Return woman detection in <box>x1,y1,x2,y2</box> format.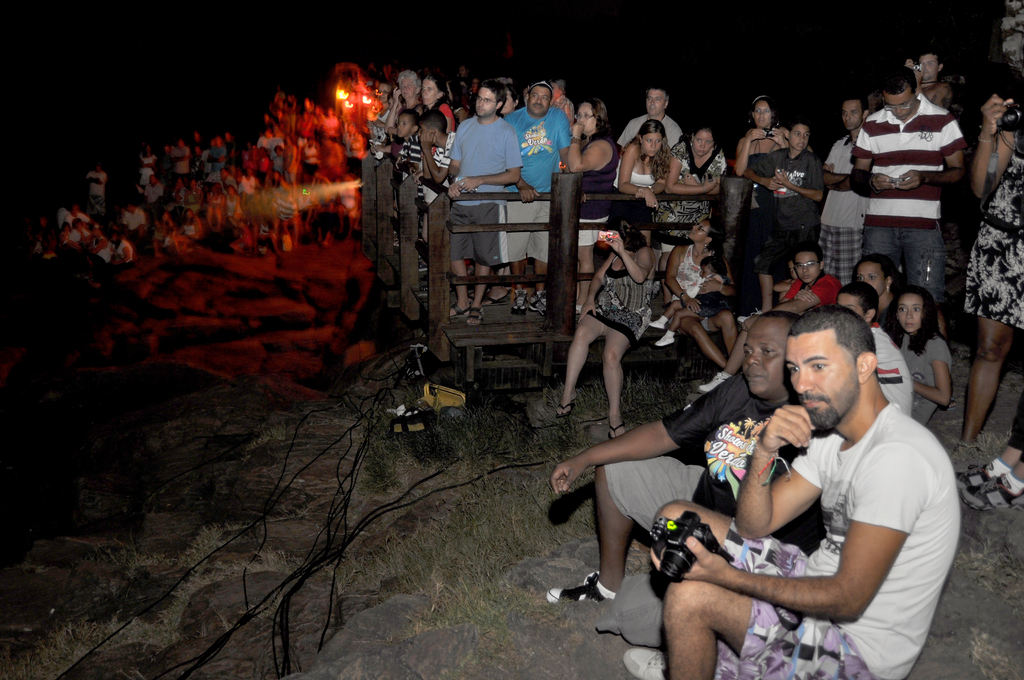
<box>614,119,675,247</box>.
